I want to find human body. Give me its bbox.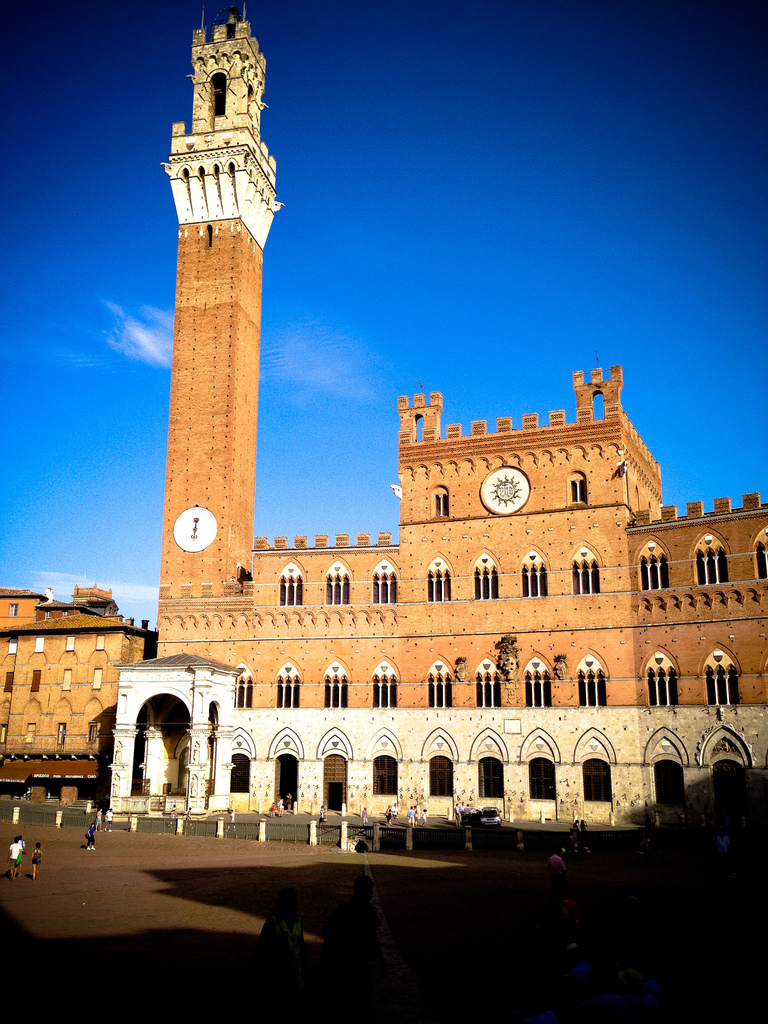
(left=26, top=840, right=42, bottom=879).
